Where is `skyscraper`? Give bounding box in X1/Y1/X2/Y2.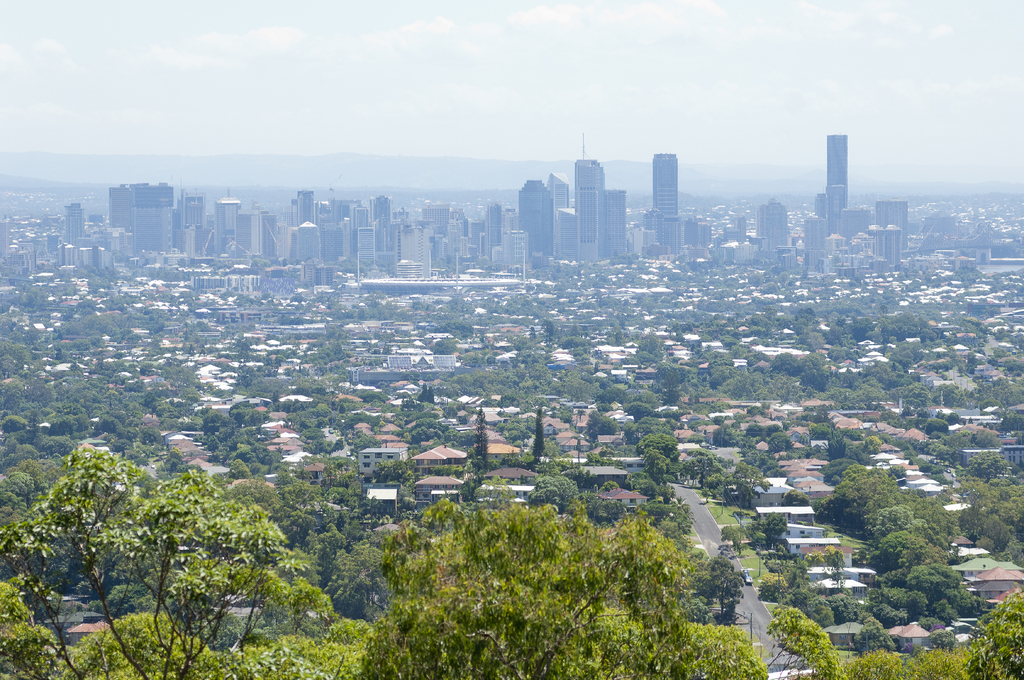
394/209/432/276.
